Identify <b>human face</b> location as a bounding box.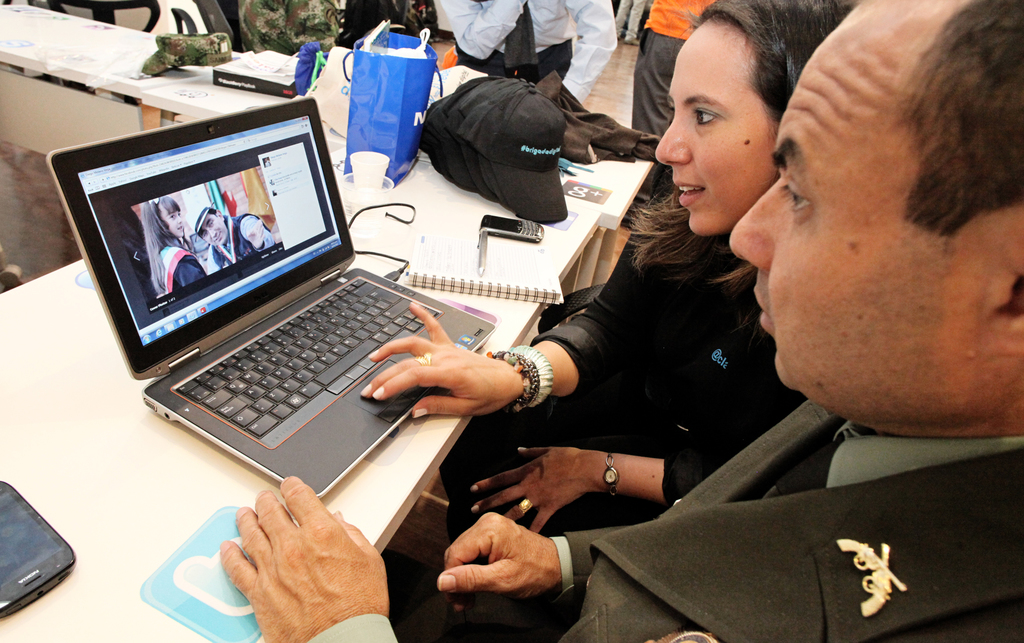
653/24/774/240.
